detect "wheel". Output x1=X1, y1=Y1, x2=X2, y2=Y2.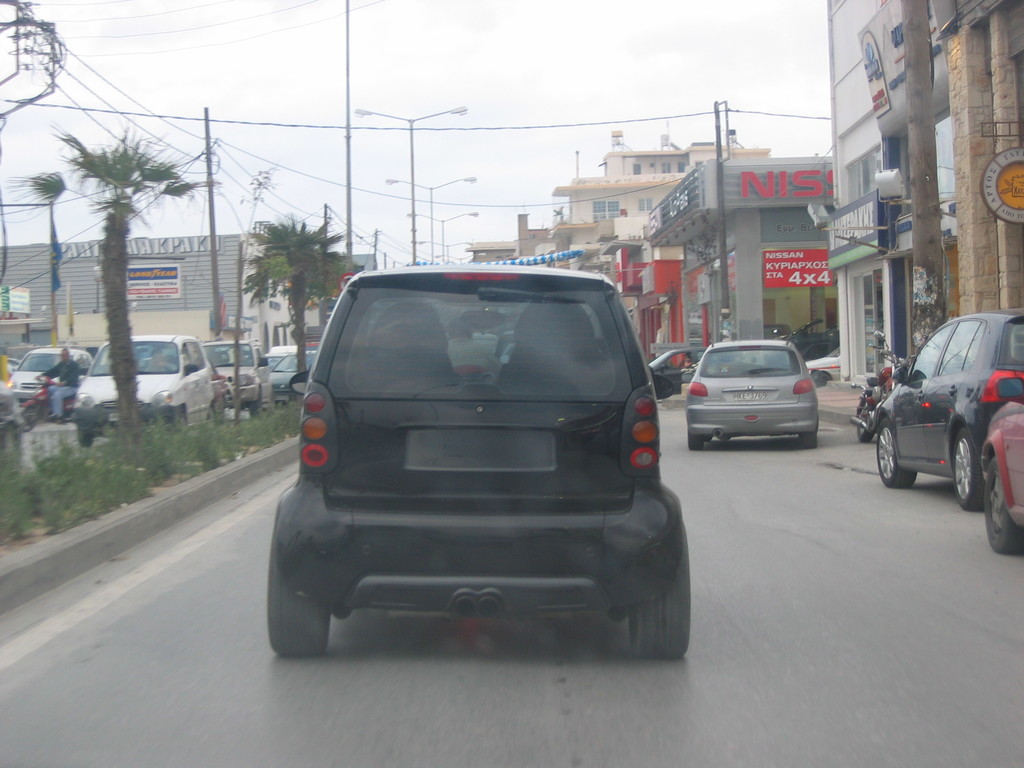
x1=874, y1=415, x2=914, y2=486.
